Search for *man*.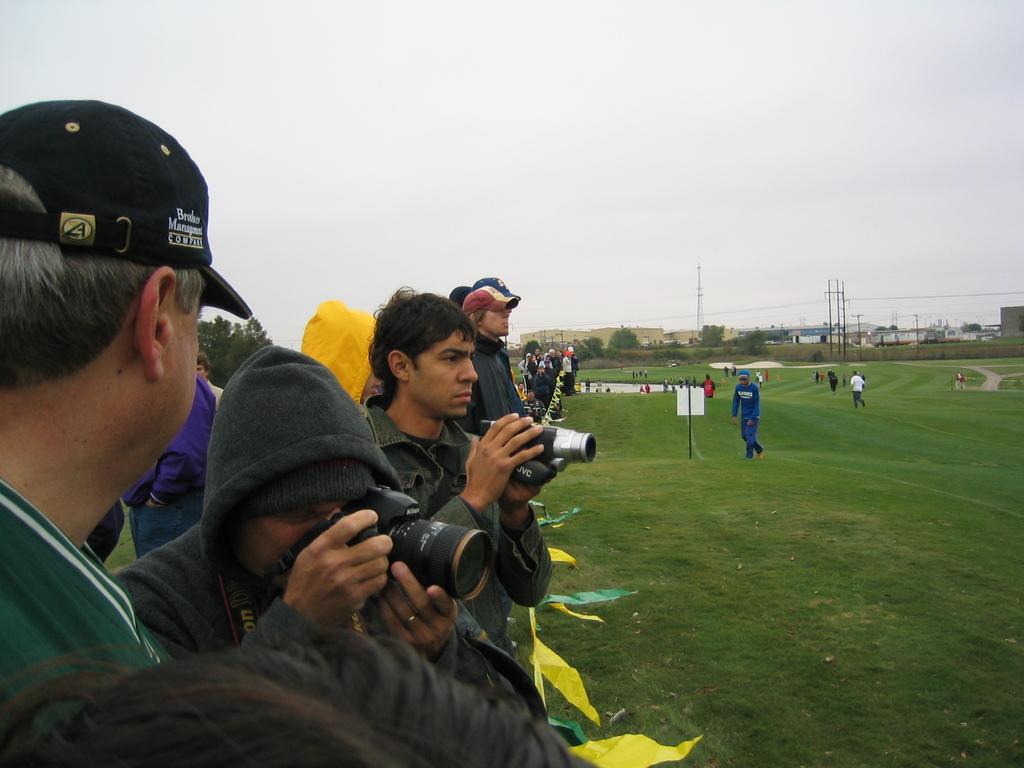
Found at locate(115, 341, 554, 767).
